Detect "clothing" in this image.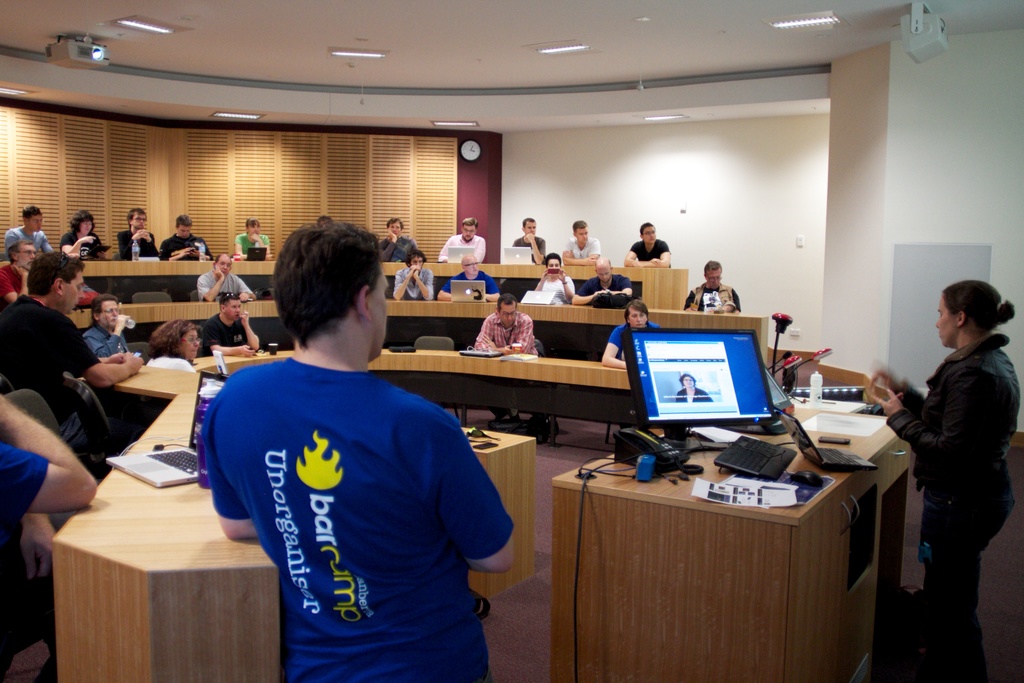
Detection: x1=204, y1=316, x2=252, y2=347.
